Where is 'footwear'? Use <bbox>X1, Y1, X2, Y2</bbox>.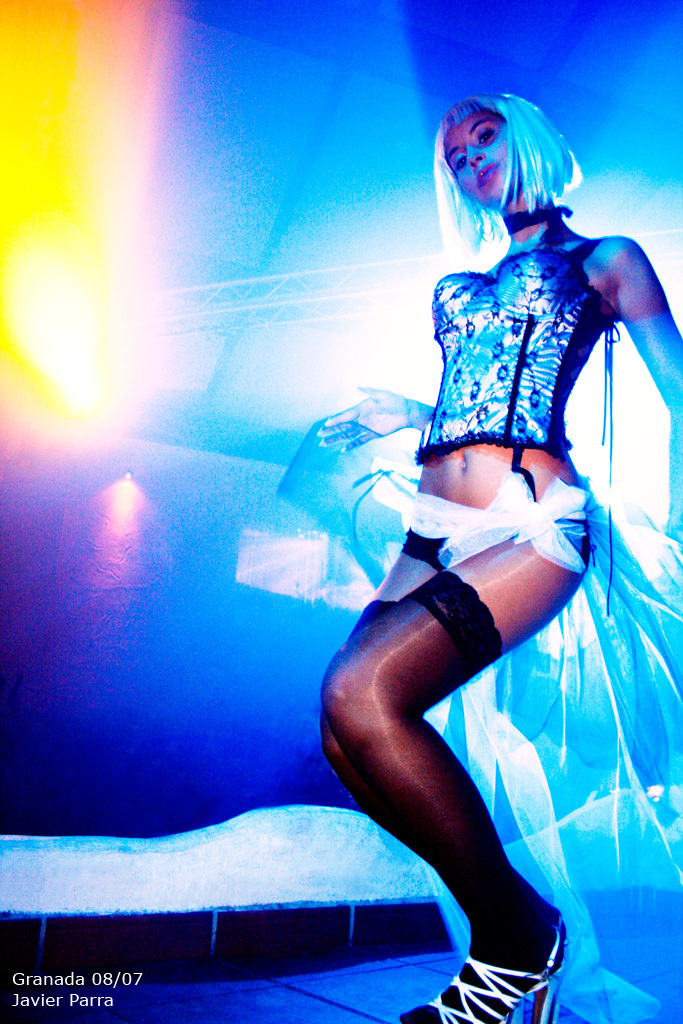
<bbox>434, 886, 574, 1018</bbox>.
